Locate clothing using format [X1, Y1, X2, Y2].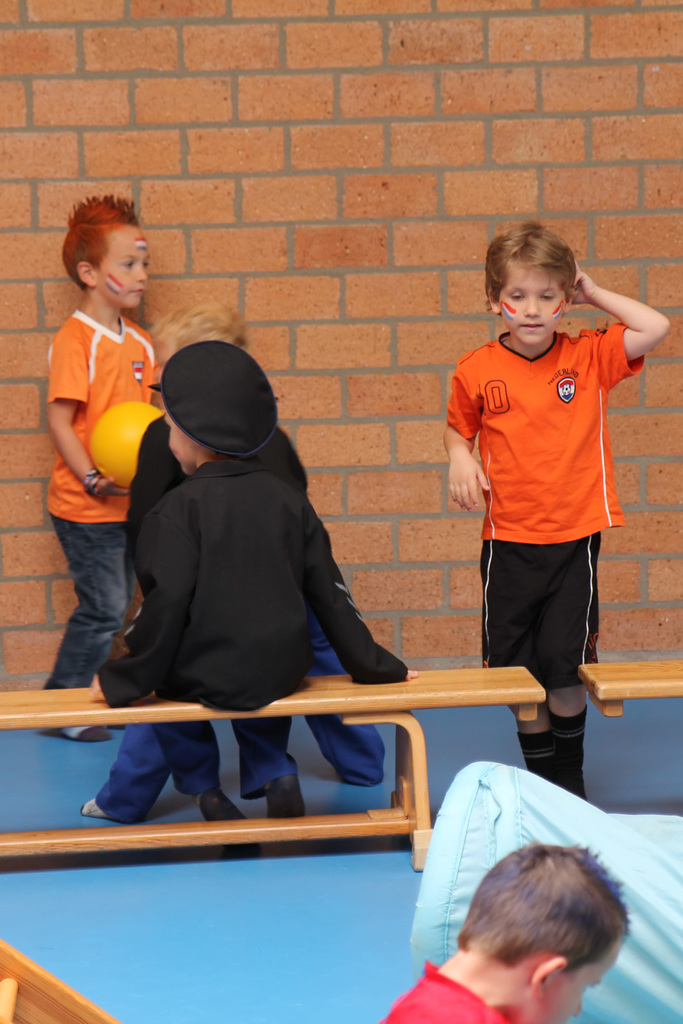
[96, 417, 385, 822].
